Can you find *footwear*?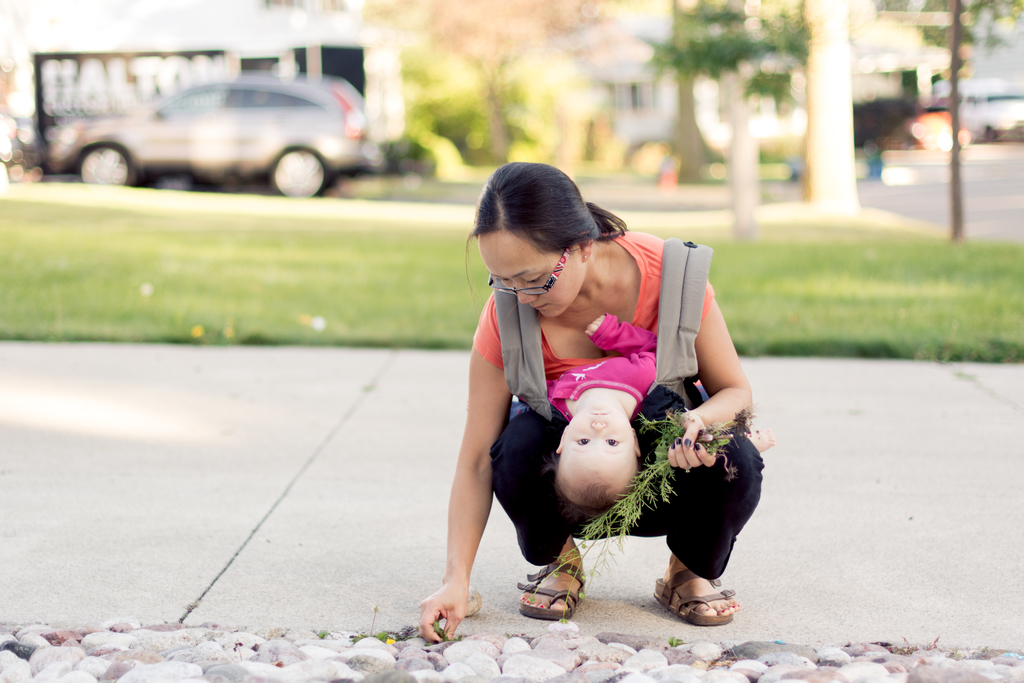
Yes, bounding box: <region>655, 566, 740, 629</region>.
